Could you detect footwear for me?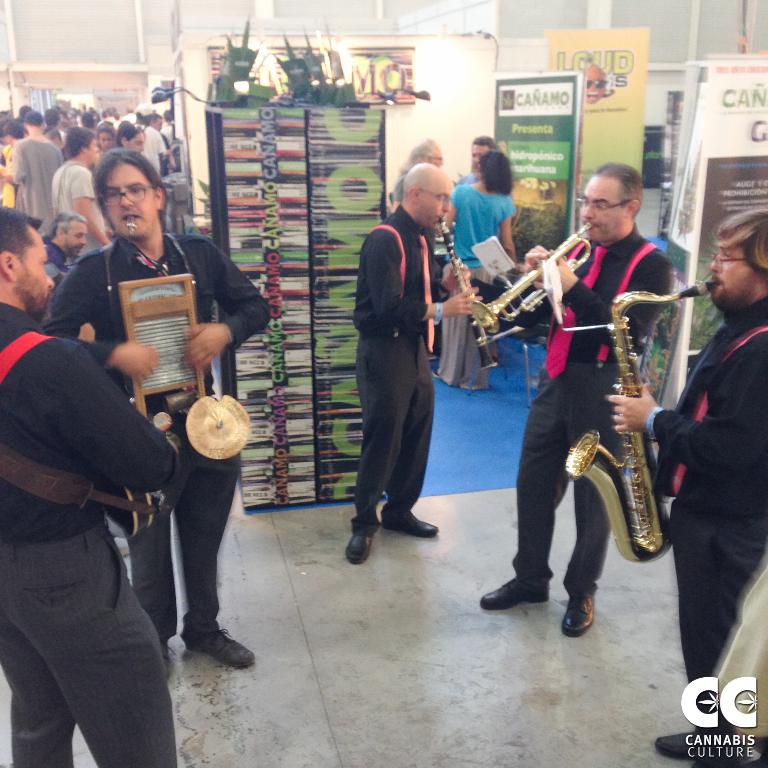
Detection result: <region>342, 530, 375, 563</region>.
